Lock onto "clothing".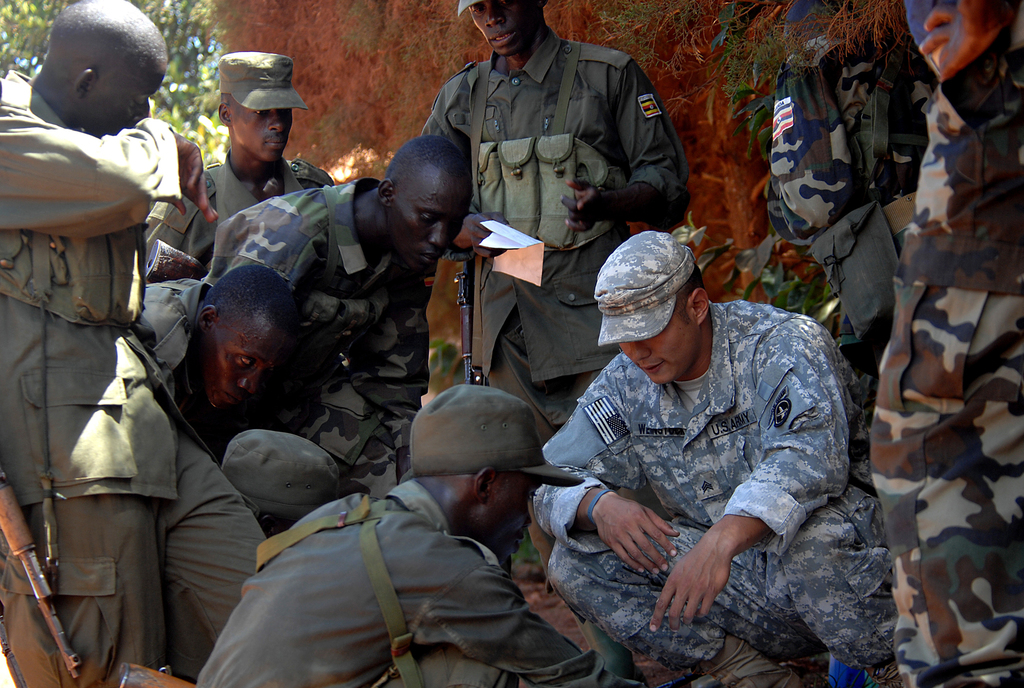
Locked: (0,63,268,687).
